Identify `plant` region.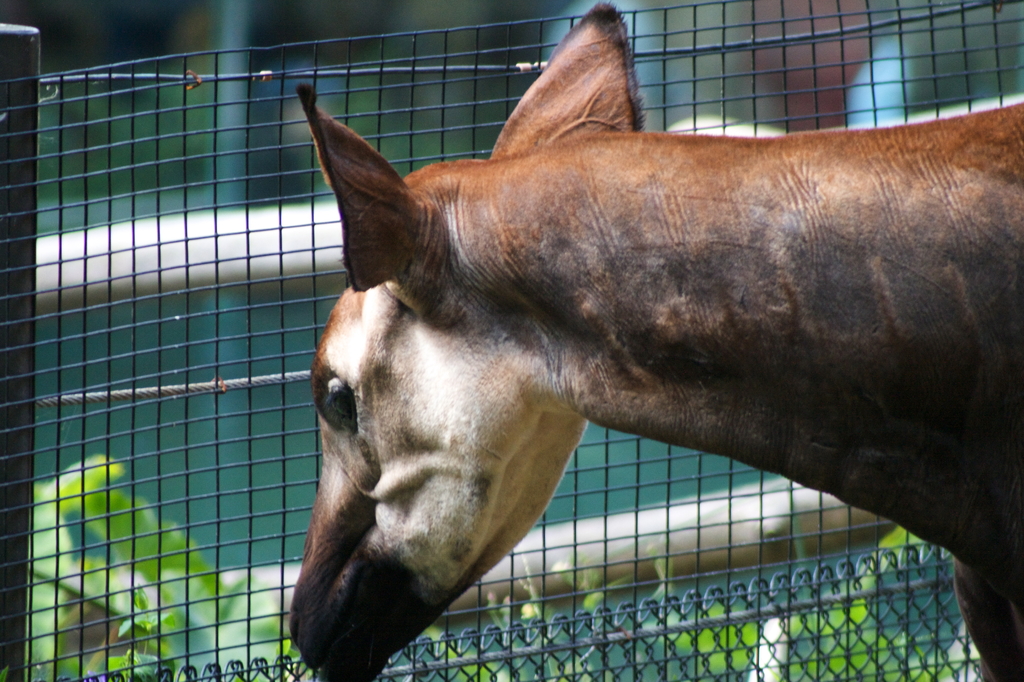
Region: bbox=[25, 450, 303, 681].
